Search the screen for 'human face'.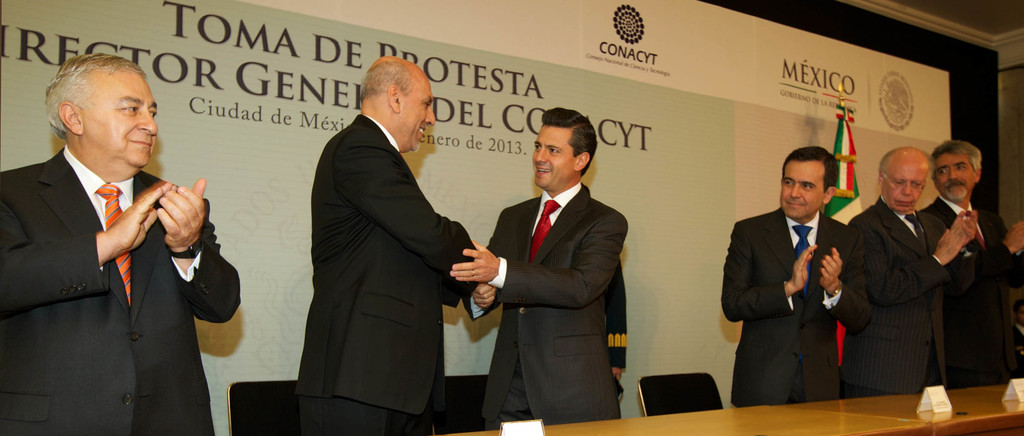
Found at box=[779, 164, 822, 218].
